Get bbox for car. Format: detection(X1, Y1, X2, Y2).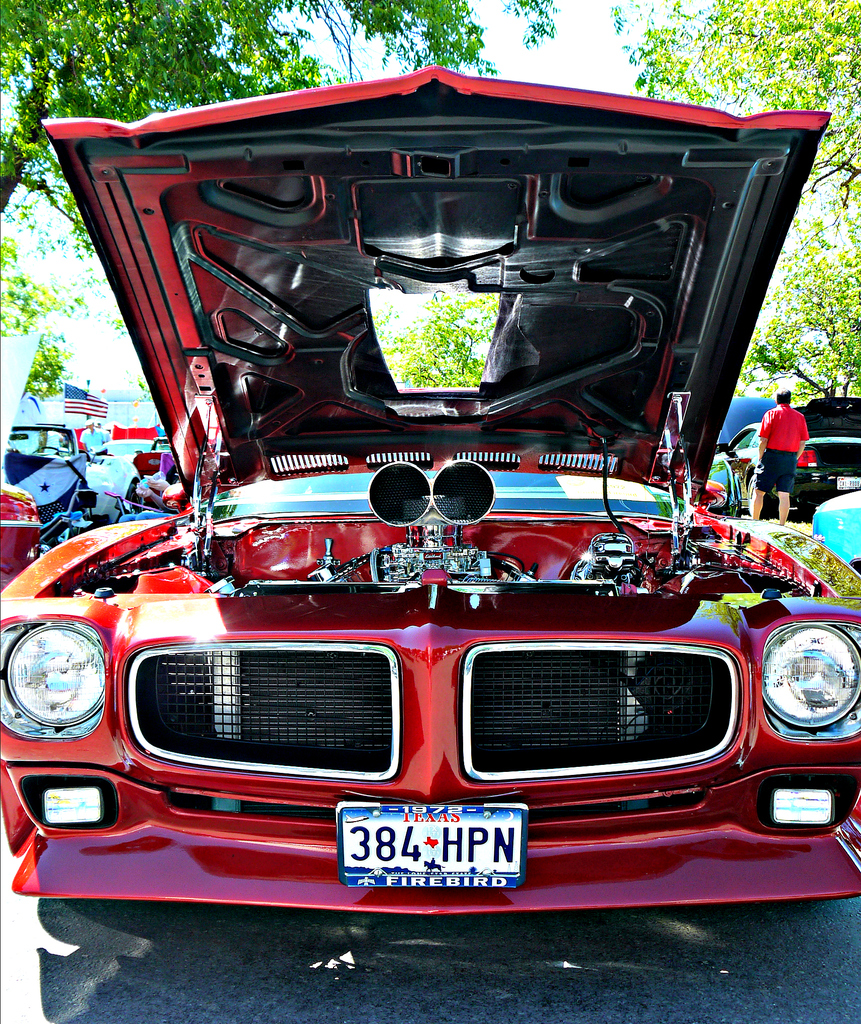
detection(0, 476, 38, 569).
